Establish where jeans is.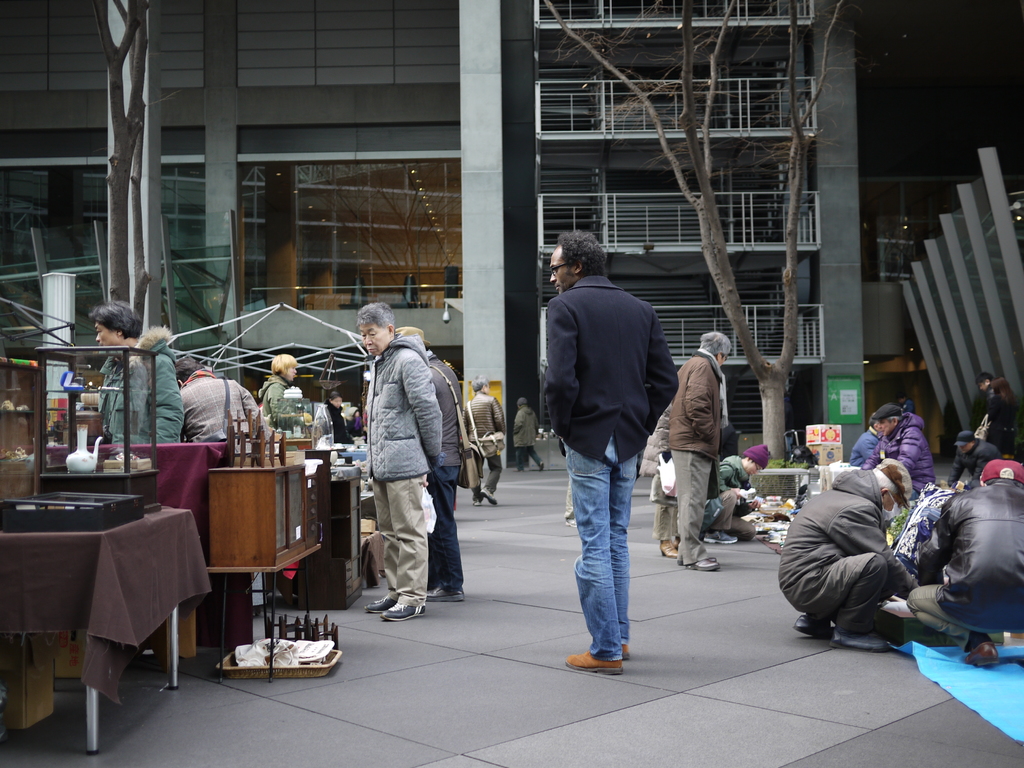
Established at x1=701 y1=491 x2=758 y2=541.
